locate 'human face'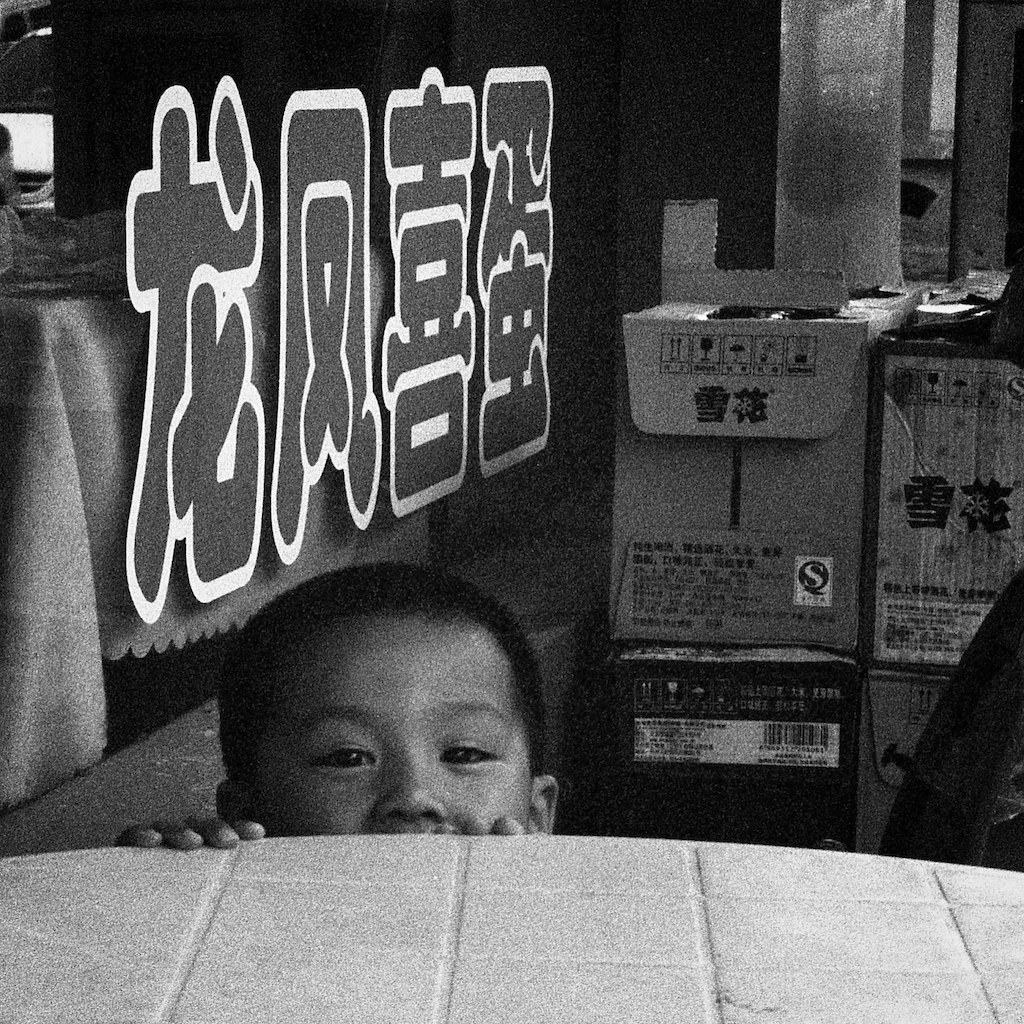
select_region(256, 618, 534, 833)
